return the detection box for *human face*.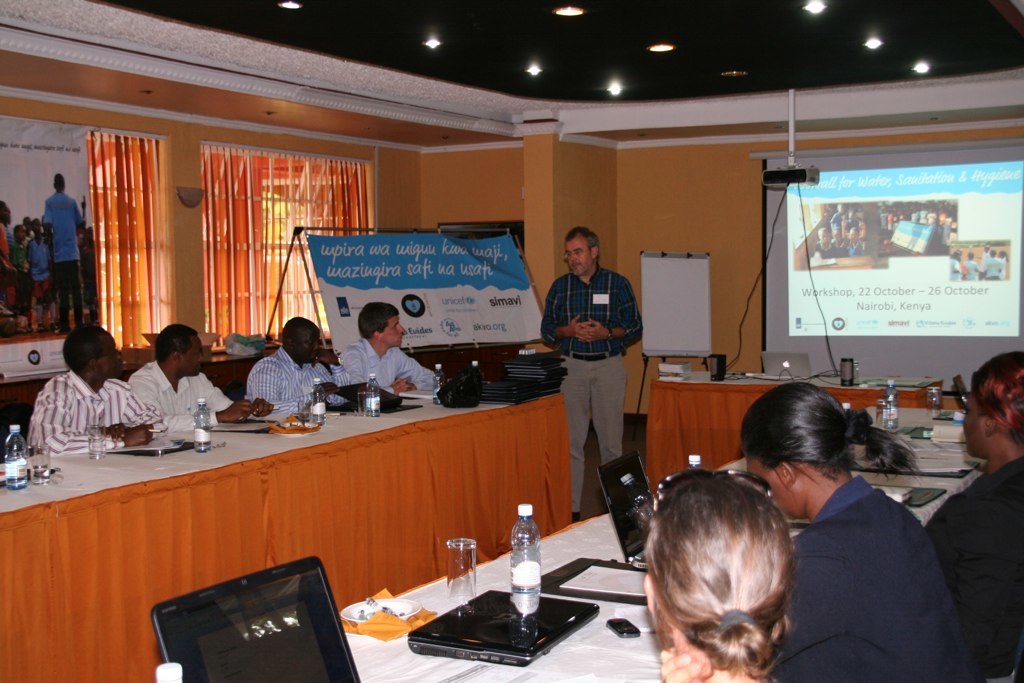
Rect(93, 334, 121, 377).
